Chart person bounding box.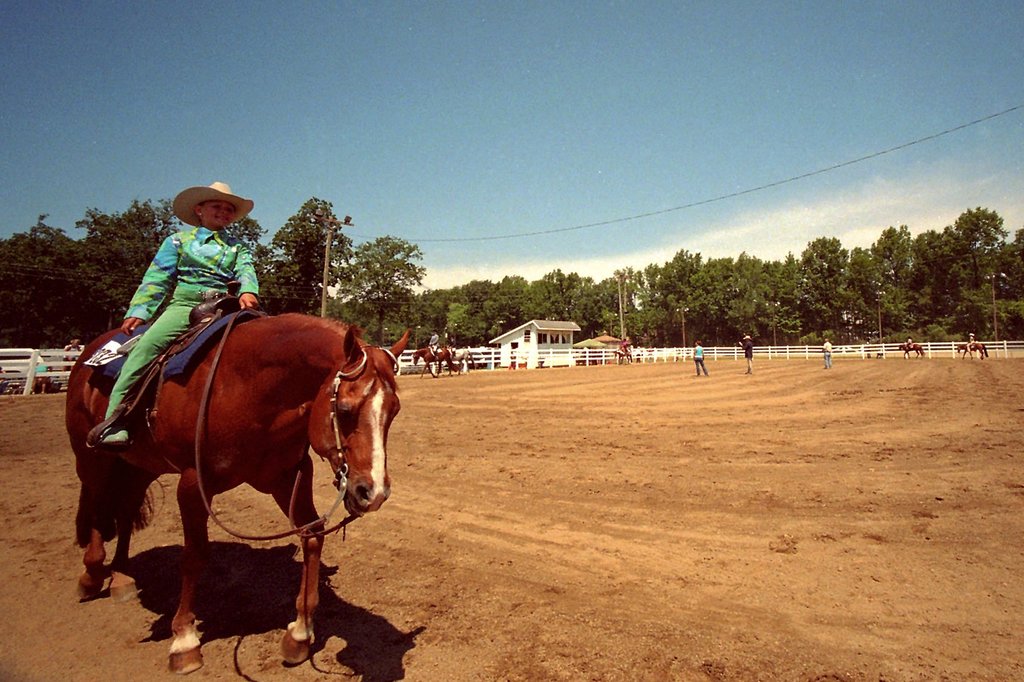
Charted: {"left": 618, "top": 339, "right": 633, "bottom": 358}.
